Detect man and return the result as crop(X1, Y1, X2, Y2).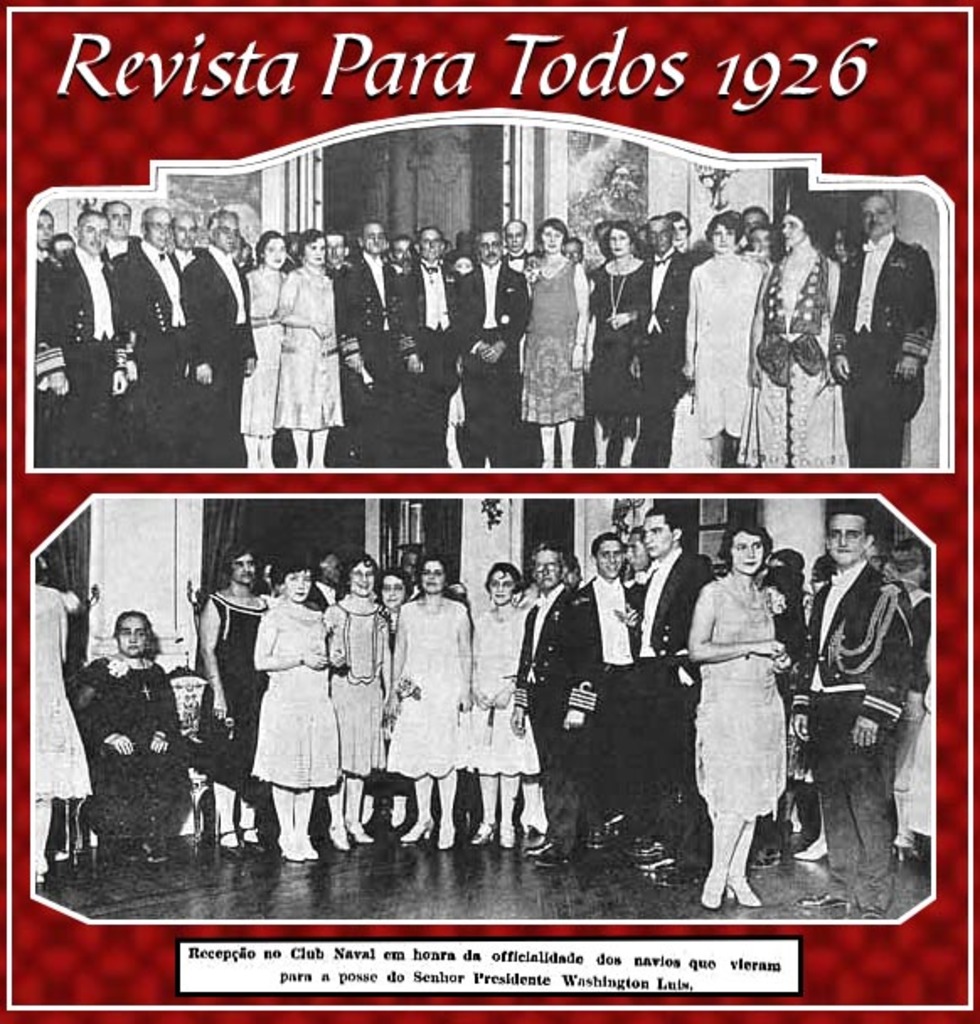
crop(392, 211, 458, 460).
